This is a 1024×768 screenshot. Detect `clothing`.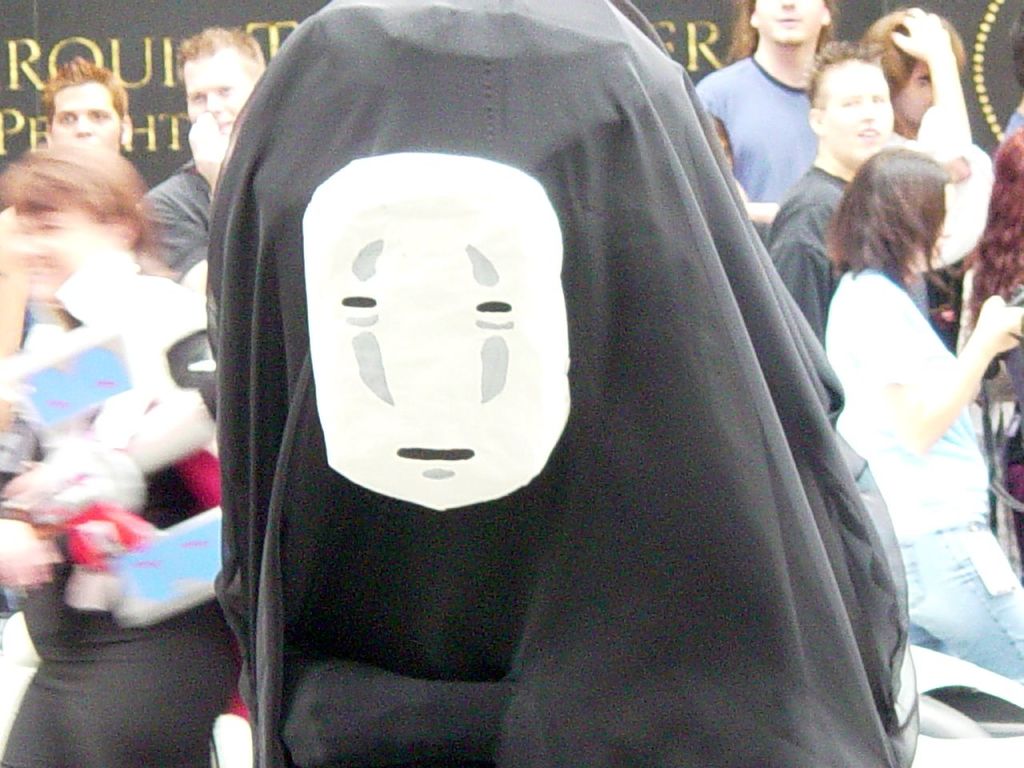
<bbox>210, 0, 918, 762</bbox>.
